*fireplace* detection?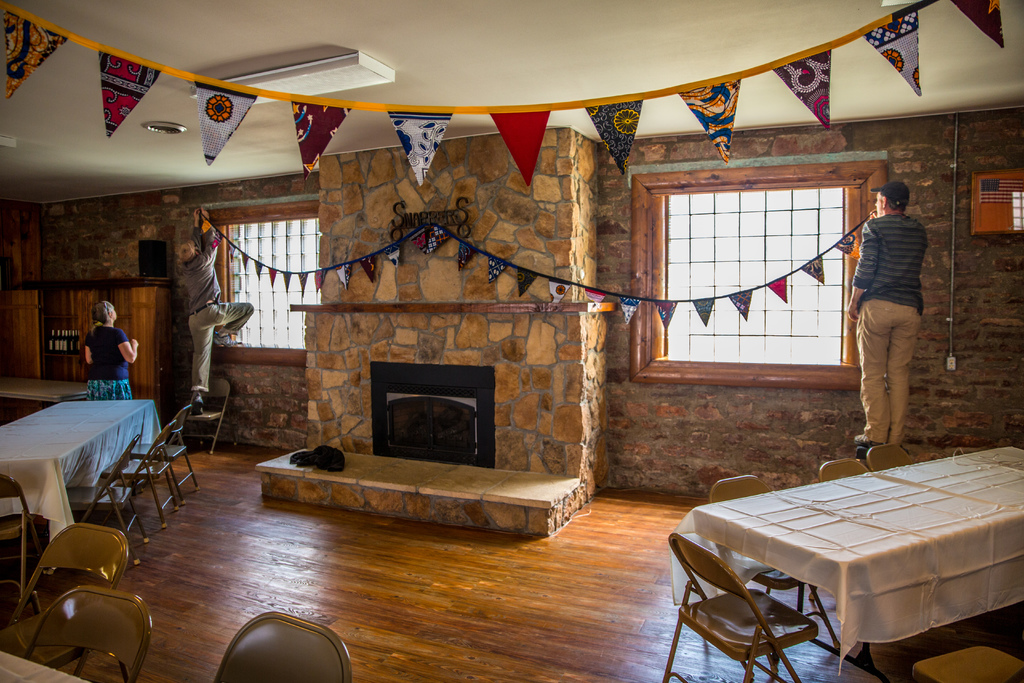
{"x1": 369, "y1": 364, "x2": 497, "y2": 469}
